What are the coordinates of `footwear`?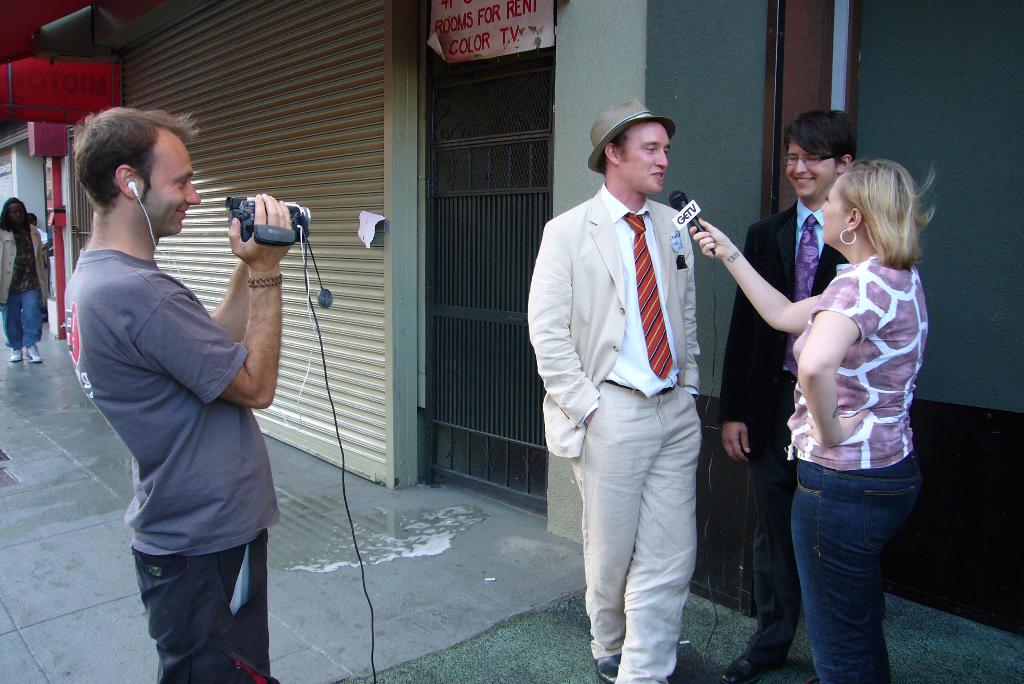
x1=24, y1=341, x2=46, y2=362.
